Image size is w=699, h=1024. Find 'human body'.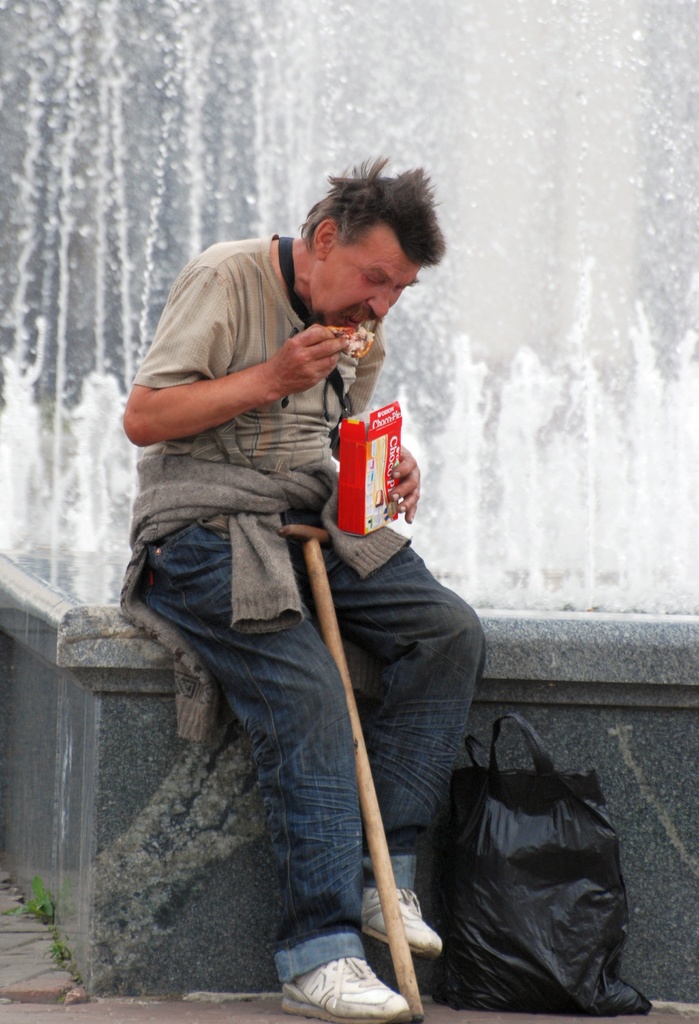
{"x1": 97, "y1": 253, "x2": 515, "y2": 1009}.
